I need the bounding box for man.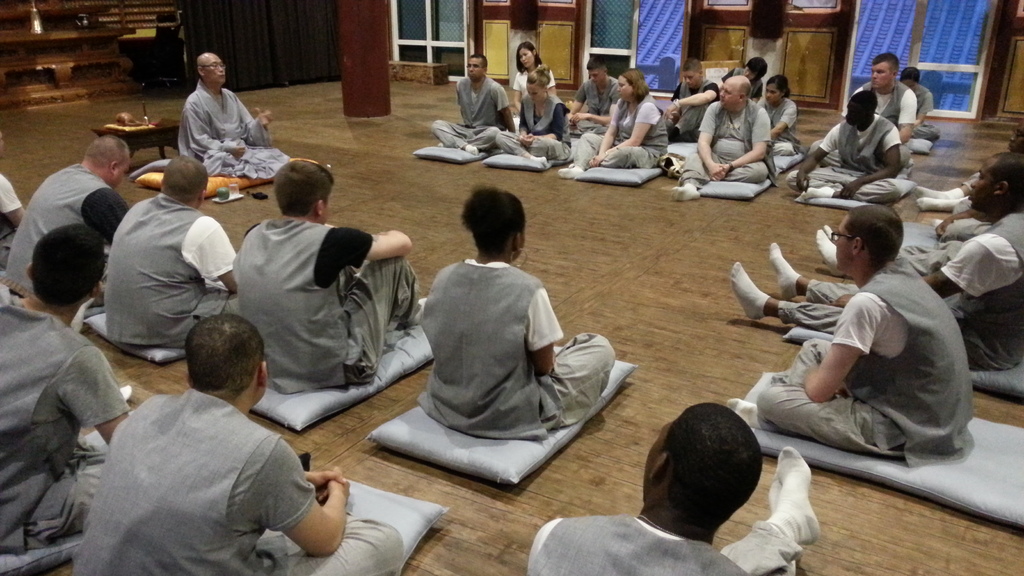
Here it is: (516,401,819,575).
